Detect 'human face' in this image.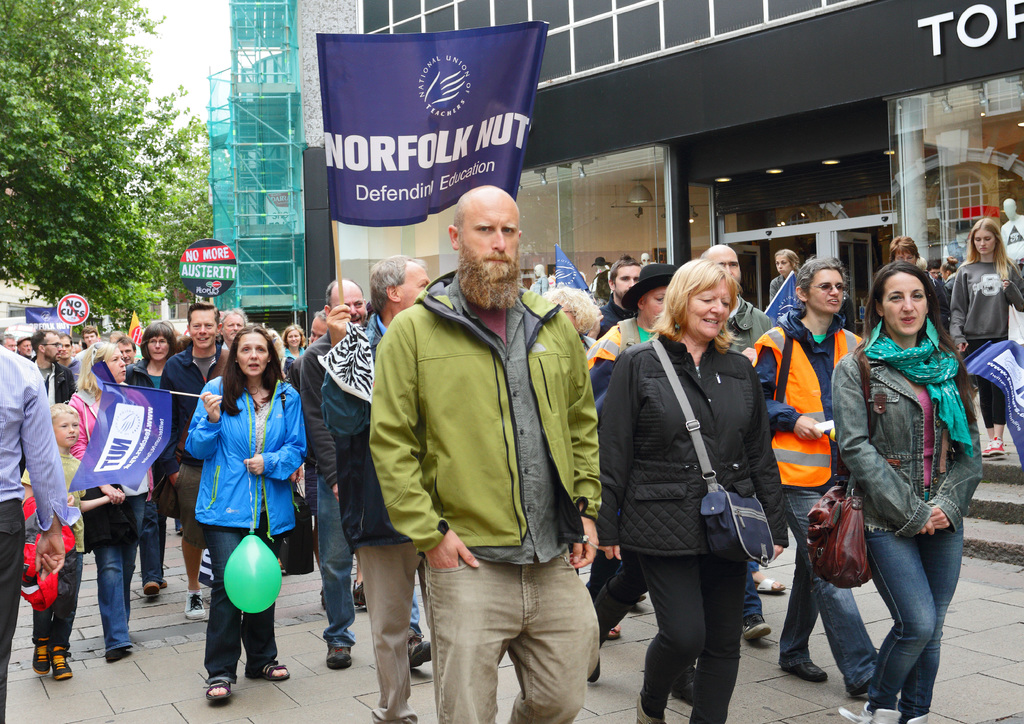
Detection: BBox(810, 271, 846, 313).
